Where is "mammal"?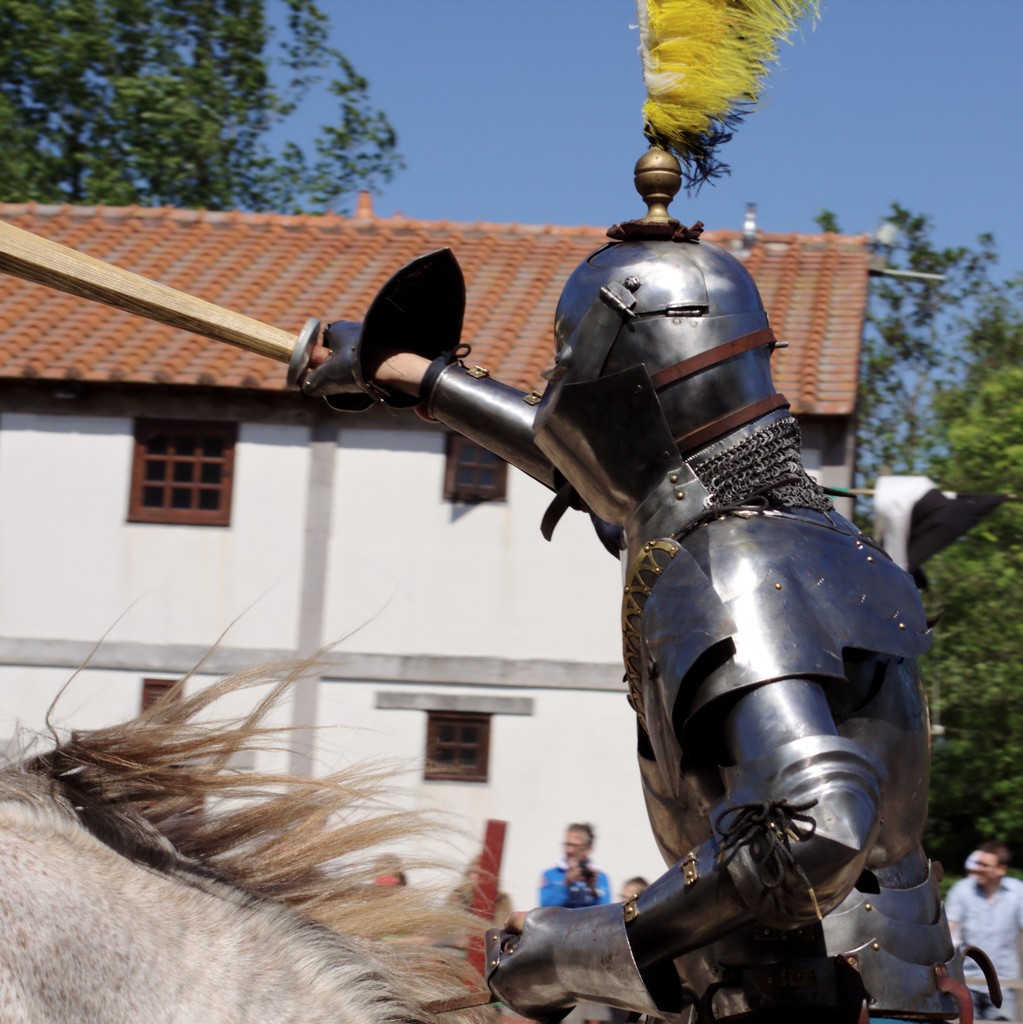
0, 588, 514, 1023.
